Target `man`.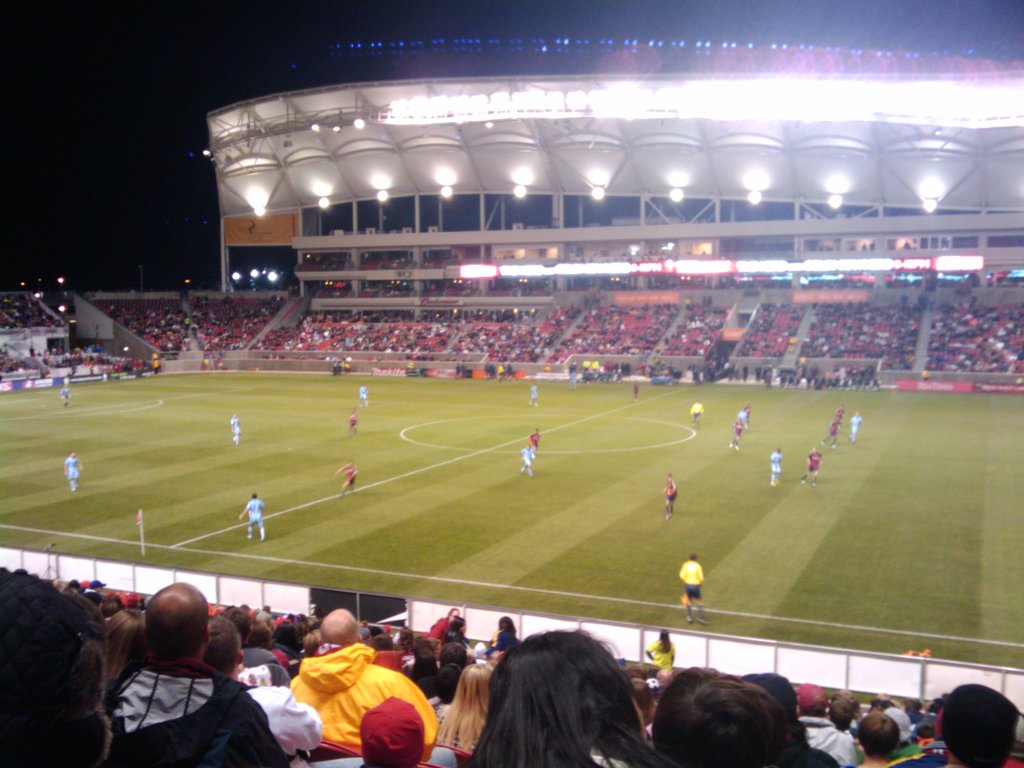
Target region: rect(662, 471, 680, 515).
